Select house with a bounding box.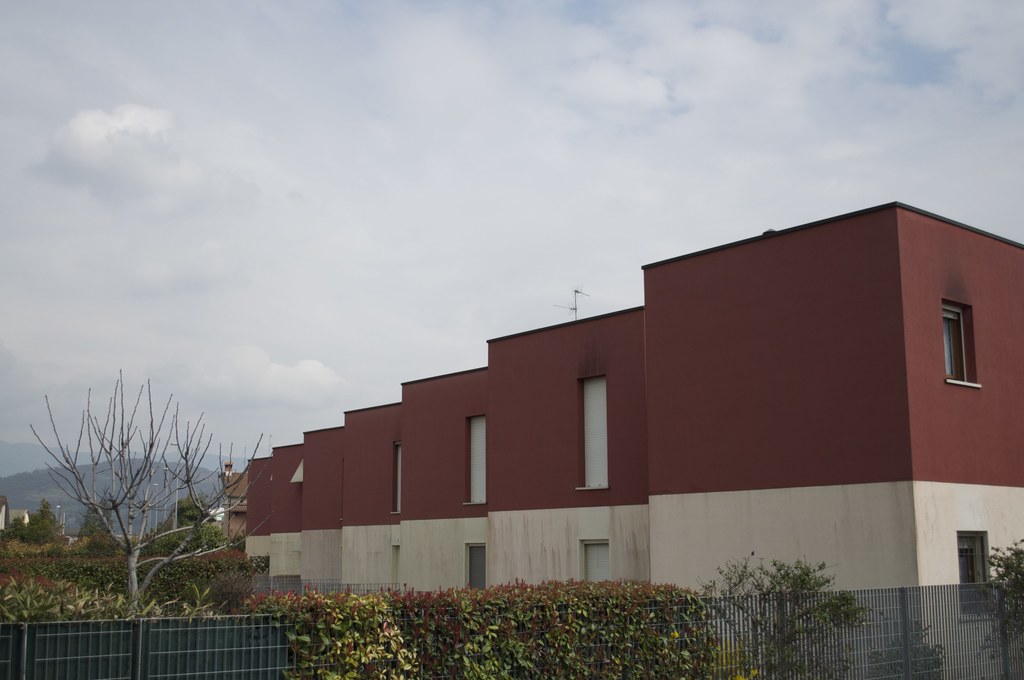
x1=244, y1=198, x2=1023, y2=679.
